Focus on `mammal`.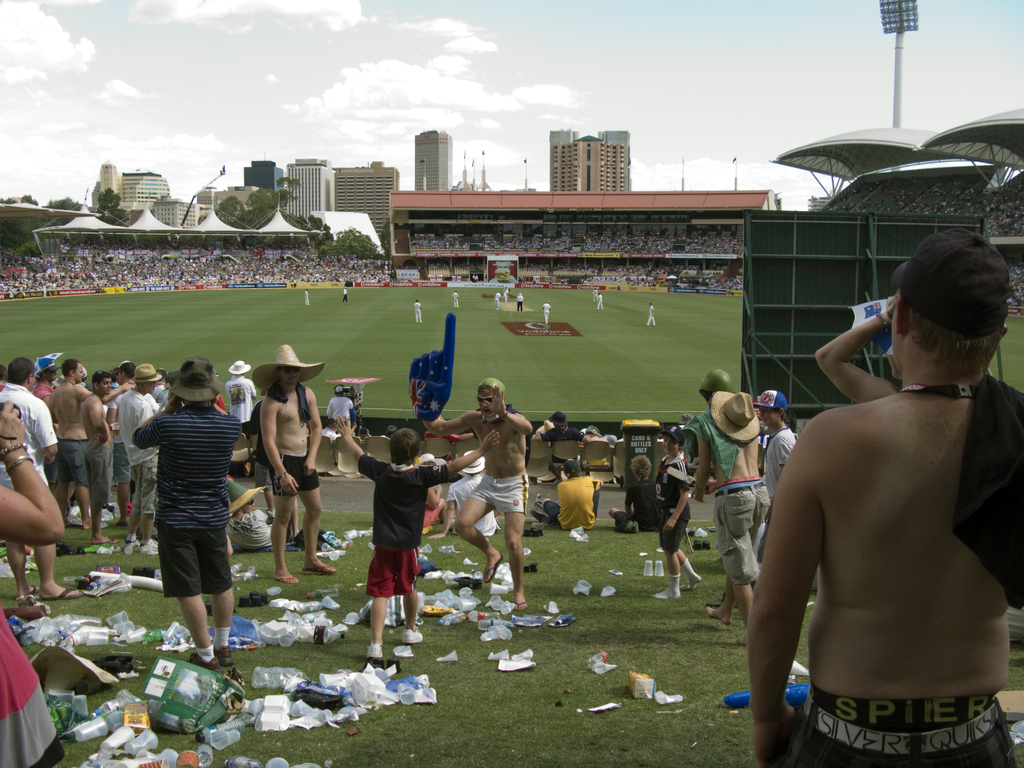
Focused at select_region(654, 423, 702, 598).
